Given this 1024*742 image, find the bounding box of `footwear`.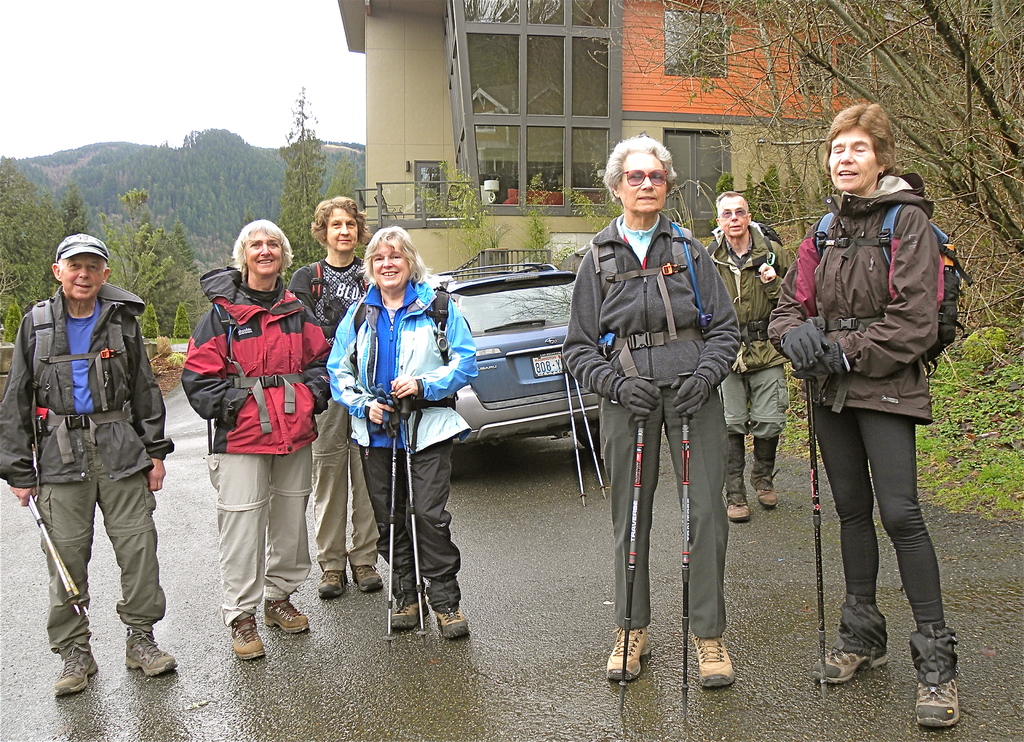
{"x1": 122, "y1": 627, "x2": 182, "y2": 681}.
